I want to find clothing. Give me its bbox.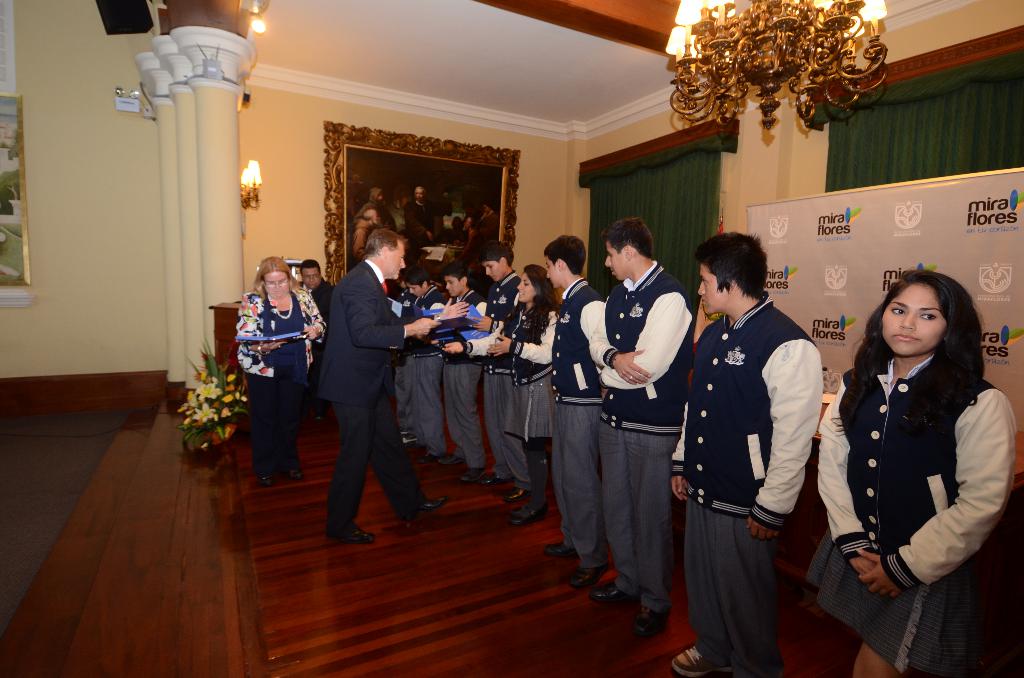
302,267,330,326.
